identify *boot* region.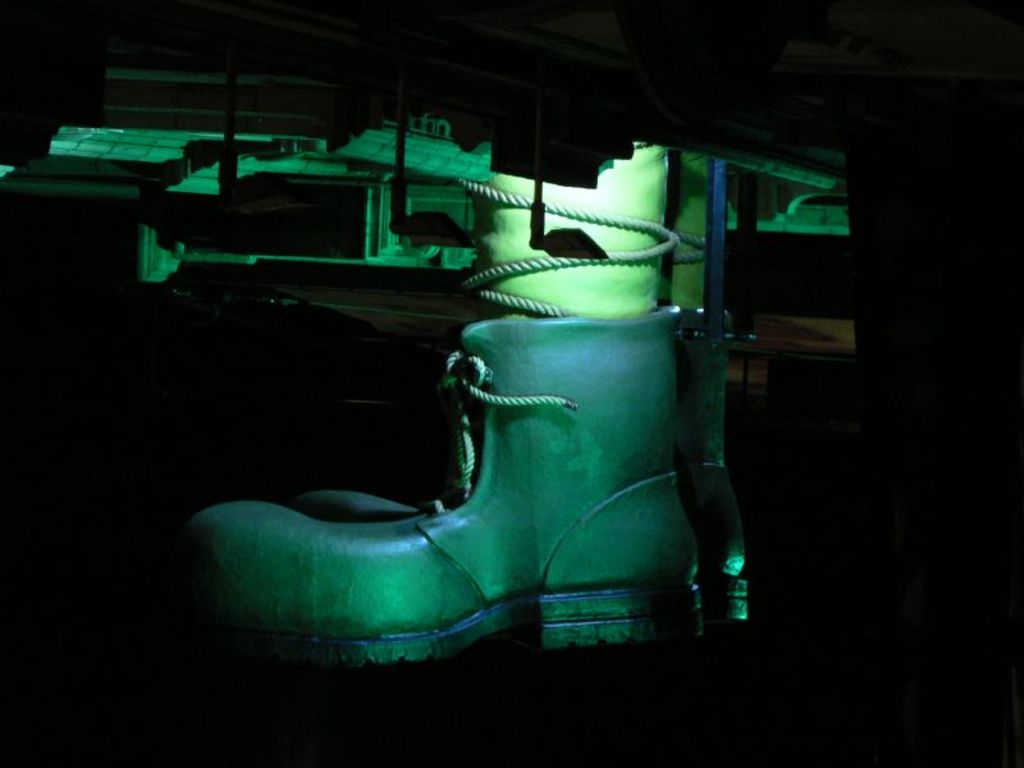
Region: l=183, t=275, r=708, b=648.
